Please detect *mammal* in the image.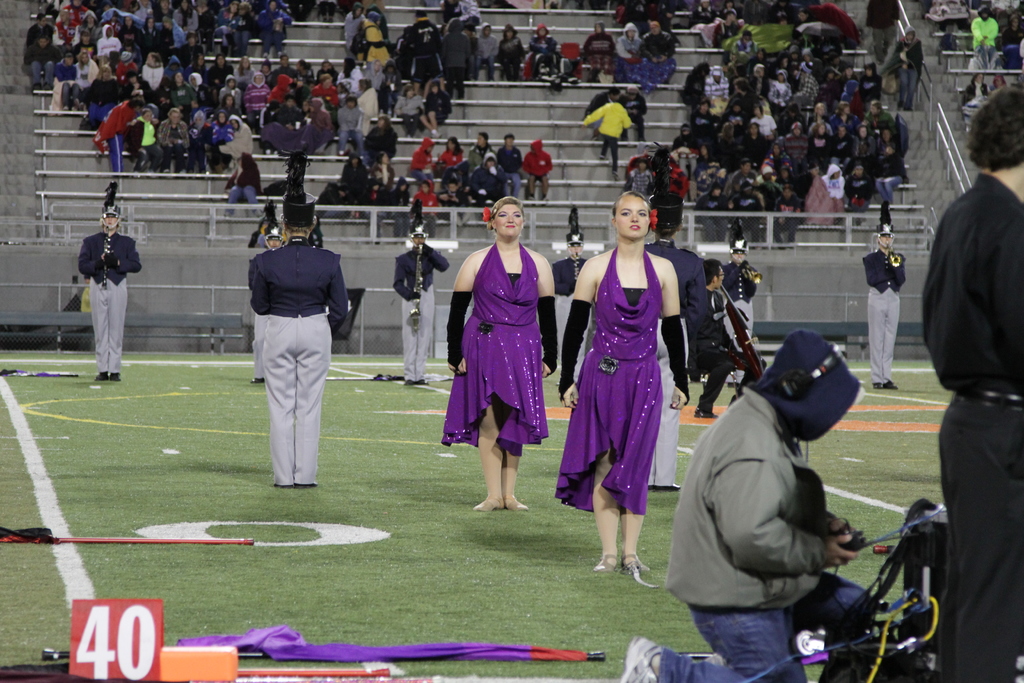
{"left": 341, "top": 153, "right": 367, "bottom": 206}.
